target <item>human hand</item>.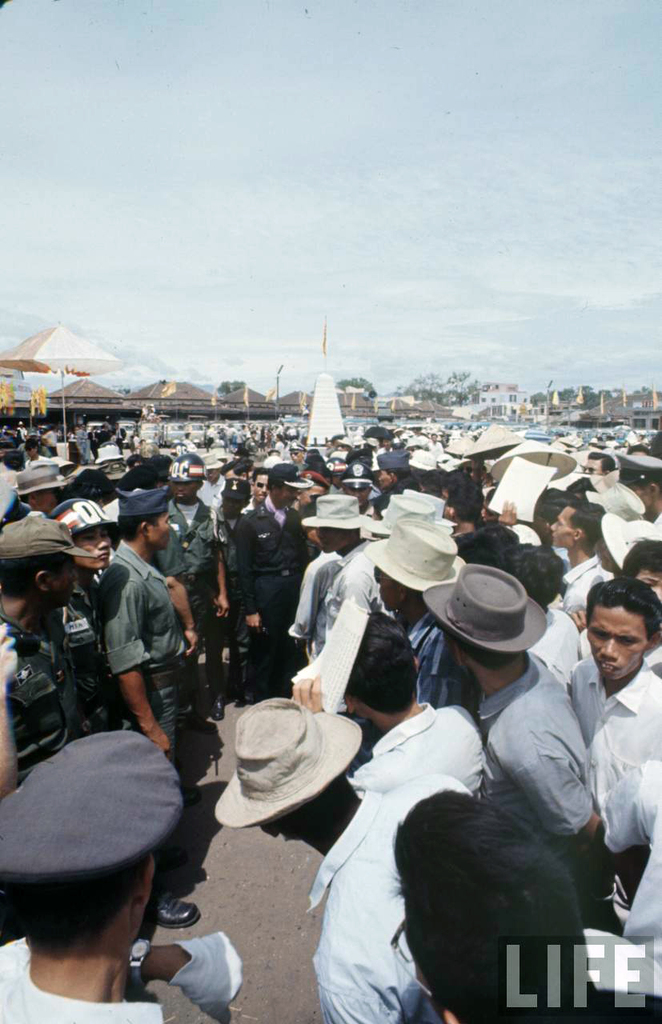
Target region: [x1=0, y1=622, x2=22, y2=682].
